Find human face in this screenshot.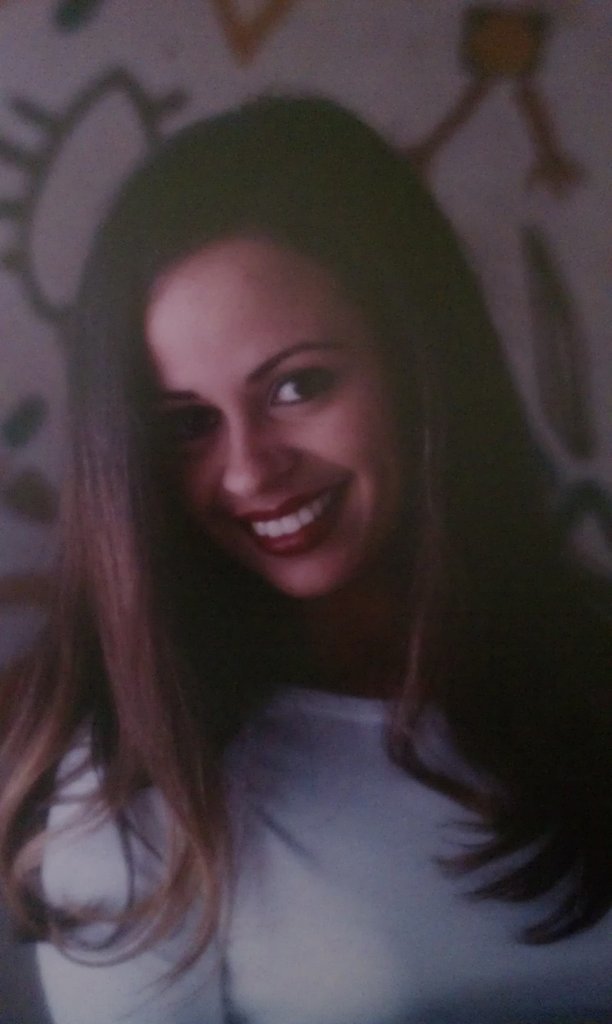
The bounding box for human face is [140, 235, 421, 605].
